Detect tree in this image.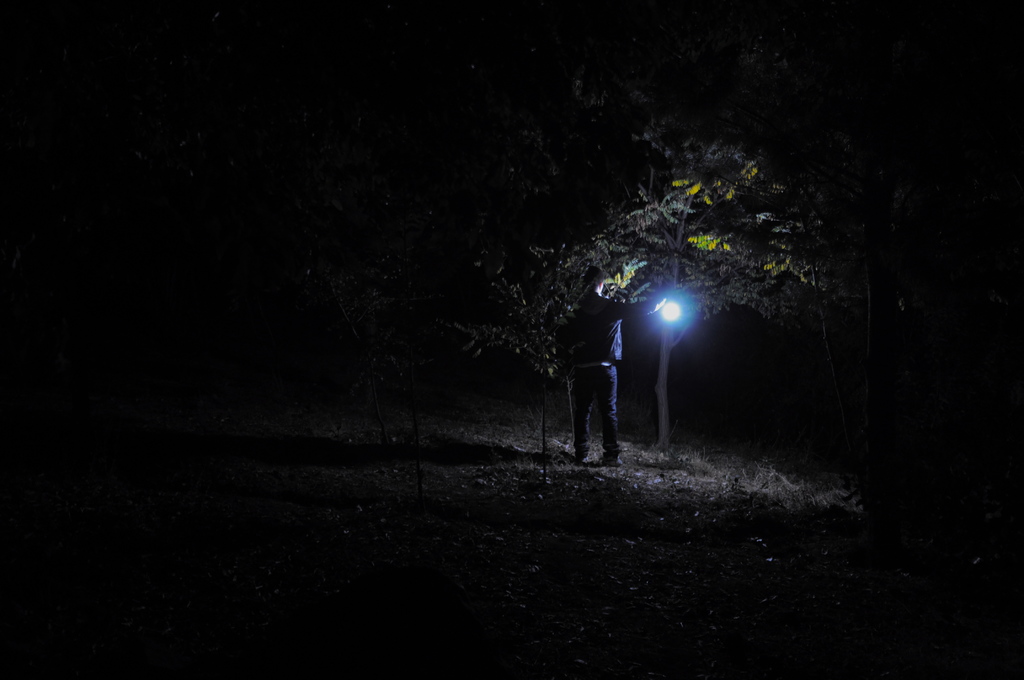
Detection: select_region(437, 238, 600, 466).
